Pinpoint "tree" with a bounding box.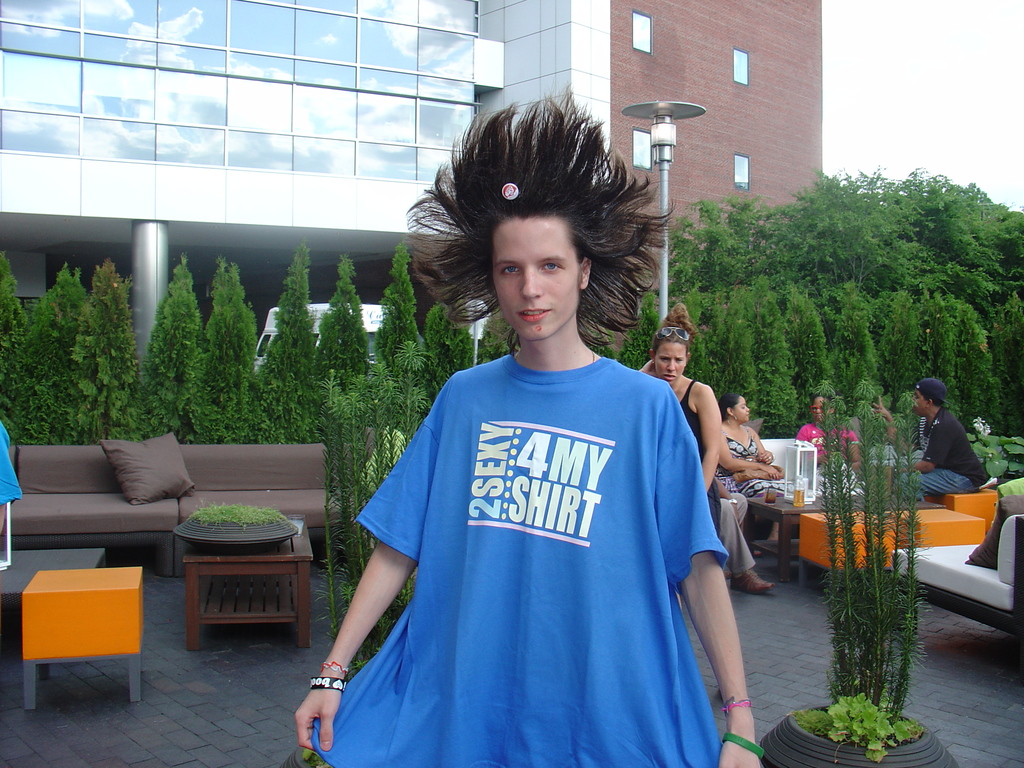
bbox=(427, 292, 474, 404).
